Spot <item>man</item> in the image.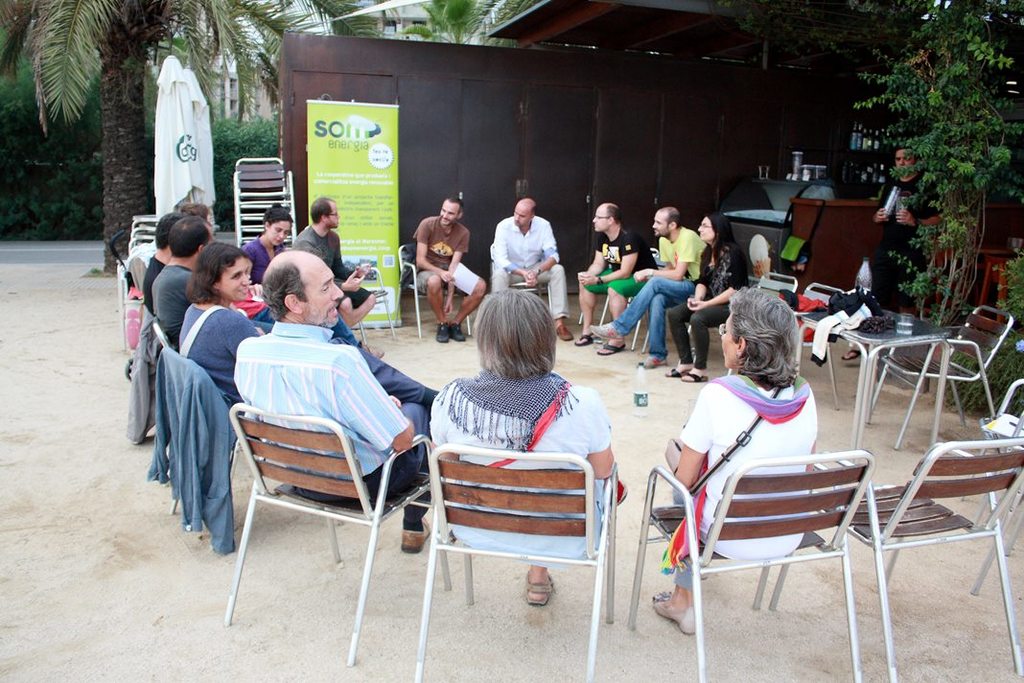
<item>man</item> found at [left=589, top=204, right=703, bottom=366].
